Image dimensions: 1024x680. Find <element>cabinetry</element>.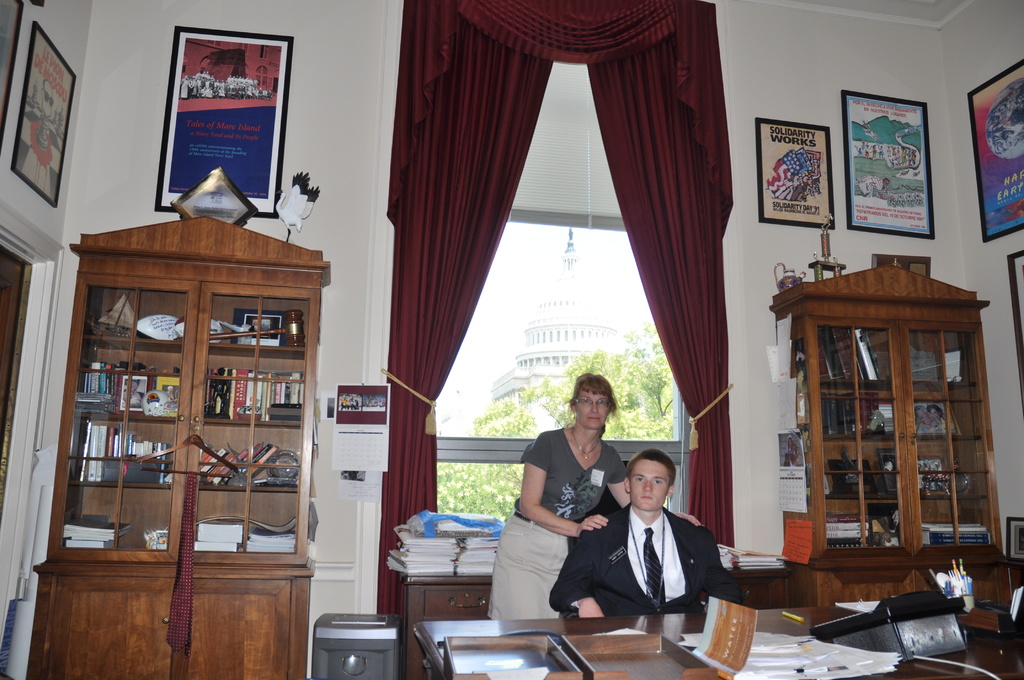
{"x1": 714, "y1": 565, "x2": 794, "y2": 618}.
